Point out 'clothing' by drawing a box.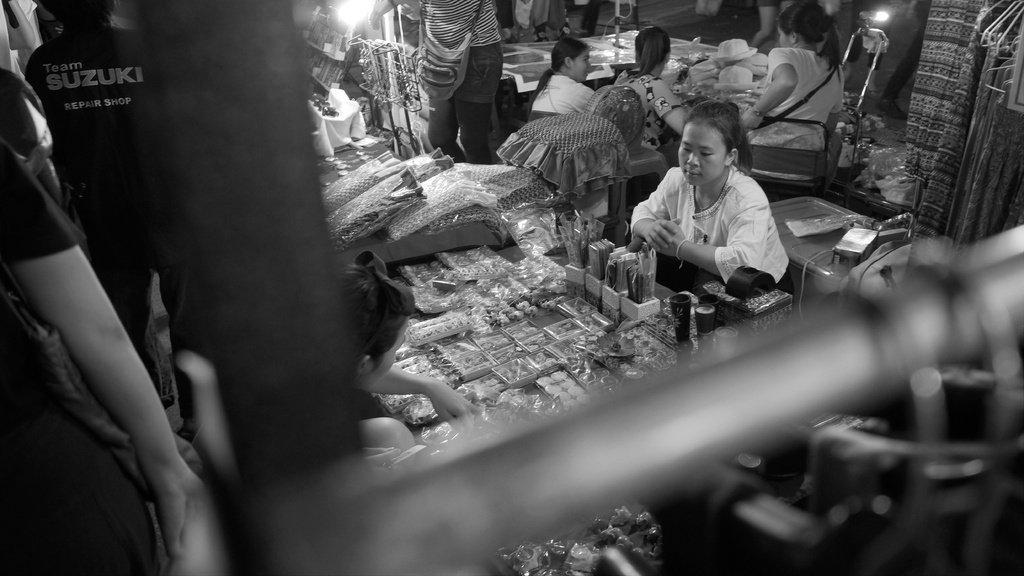
[632,128,793,292].
